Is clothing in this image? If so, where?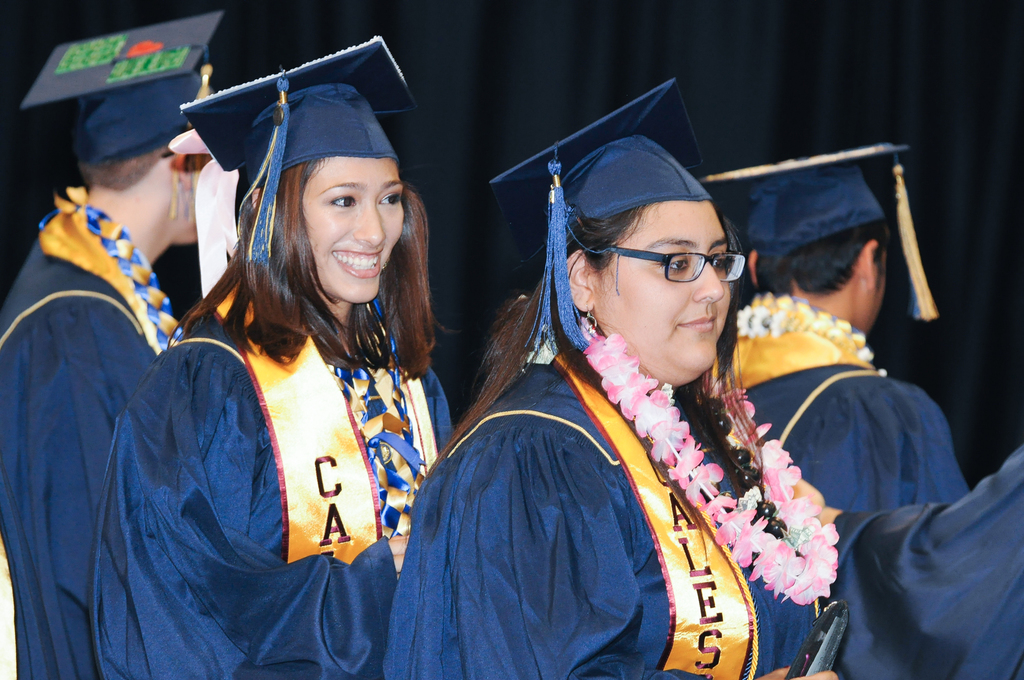
Yes, at left=385, top=311, right=817, bottom=679.
